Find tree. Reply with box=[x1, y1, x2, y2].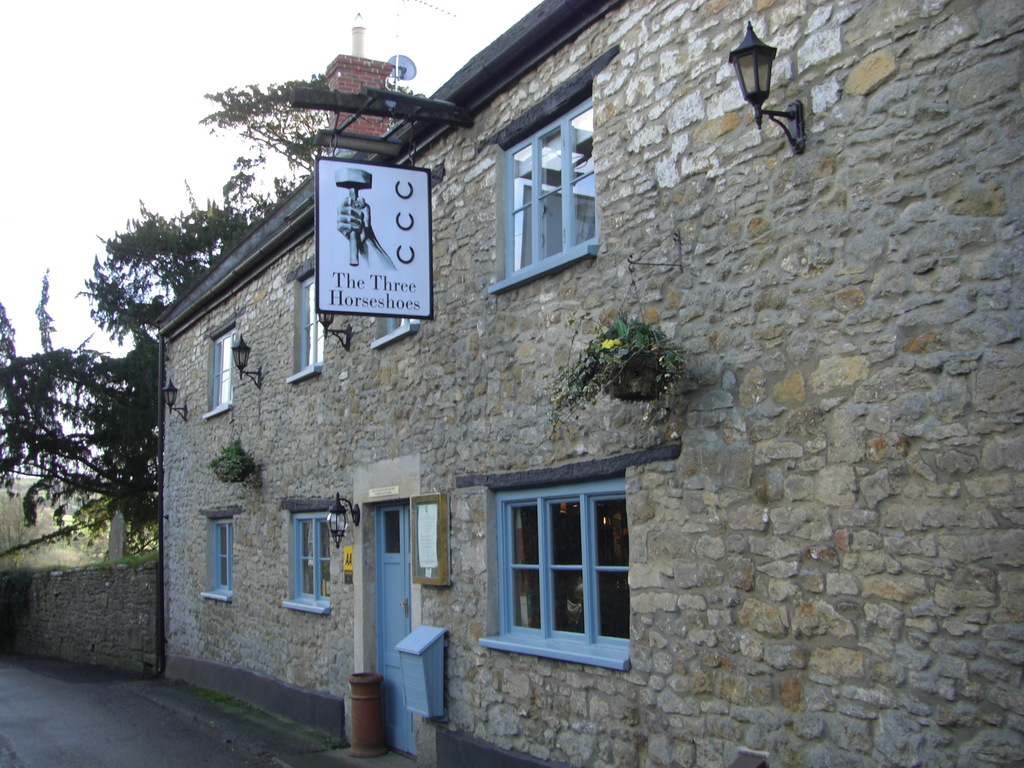
box=[0, 63, 344, 564].
